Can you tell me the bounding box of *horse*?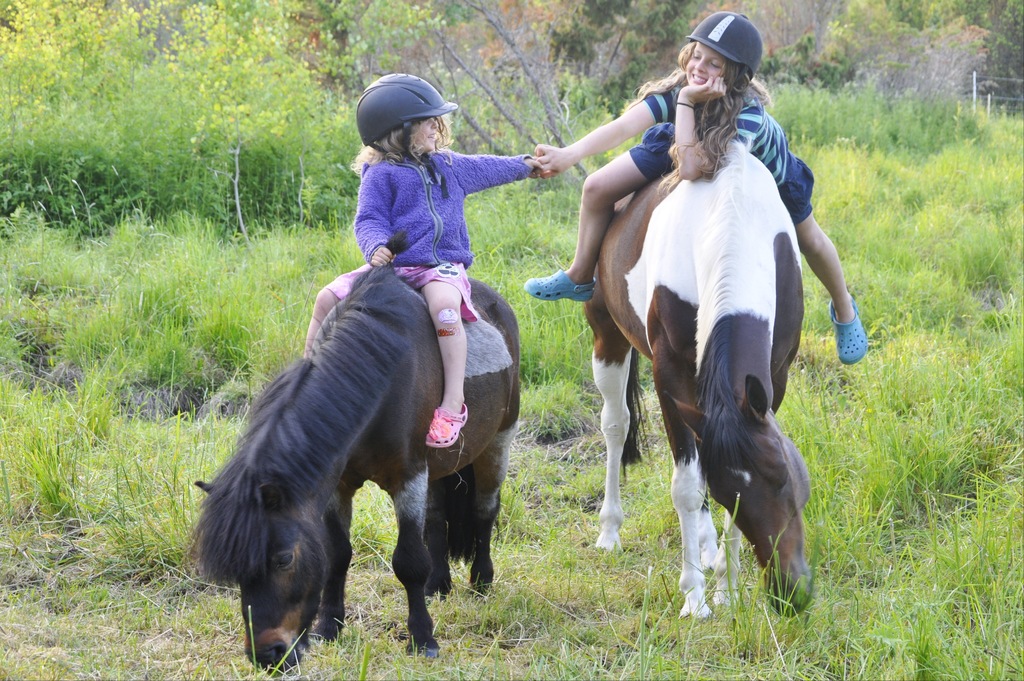
crop(184, 226, 522, 679).
